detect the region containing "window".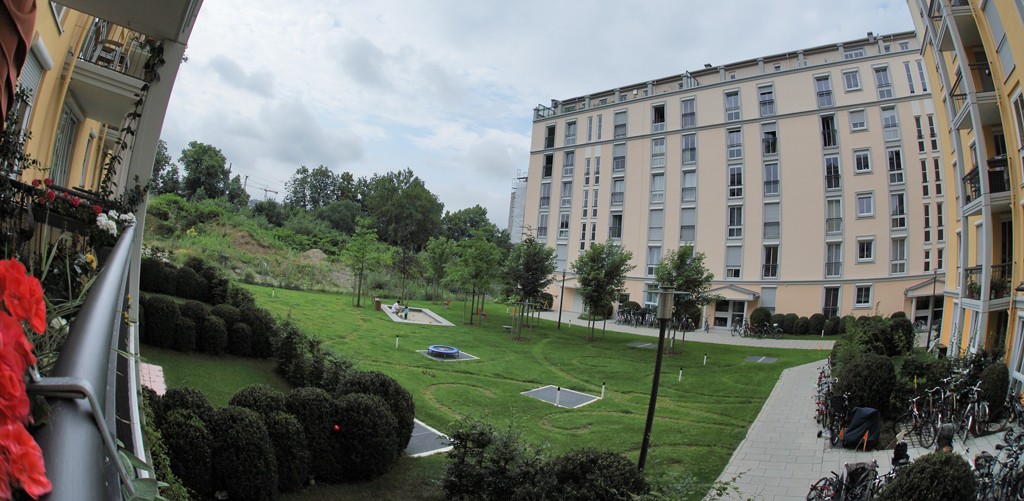
(612,144,629,175).
